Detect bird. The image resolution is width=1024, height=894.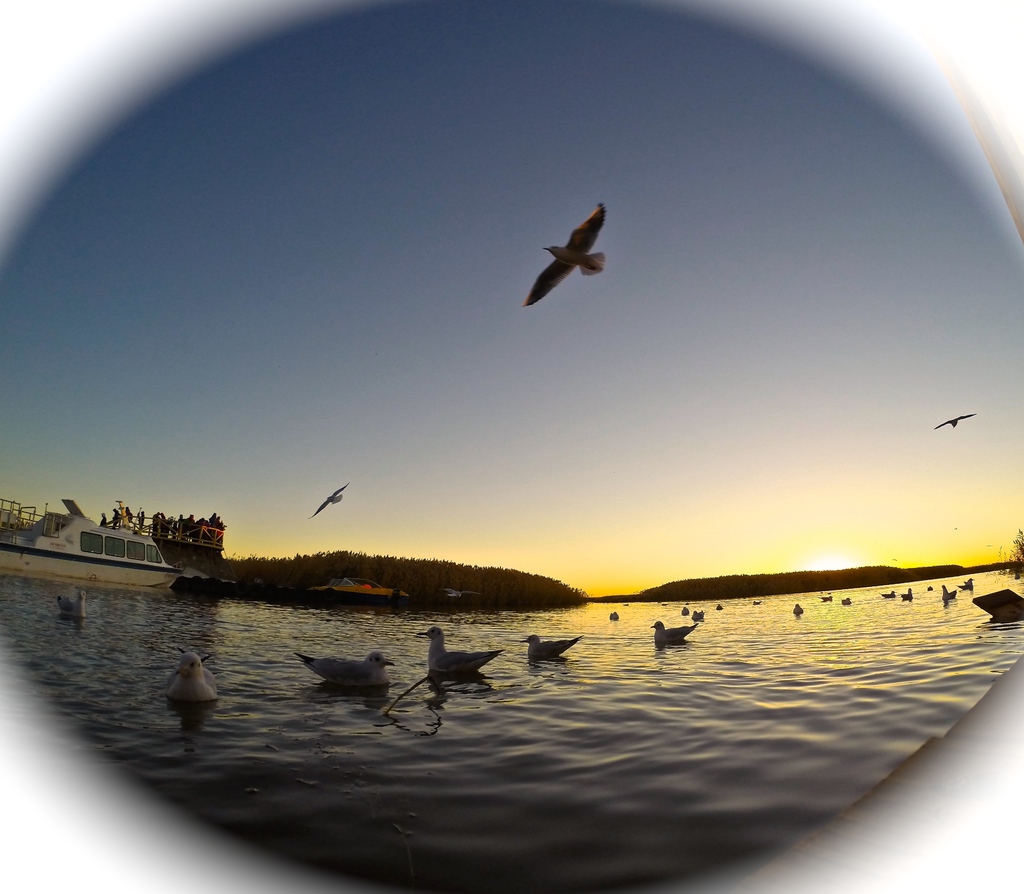
{"x1": 650, "y1": 618, "x2": 699, "y2": 644}.
